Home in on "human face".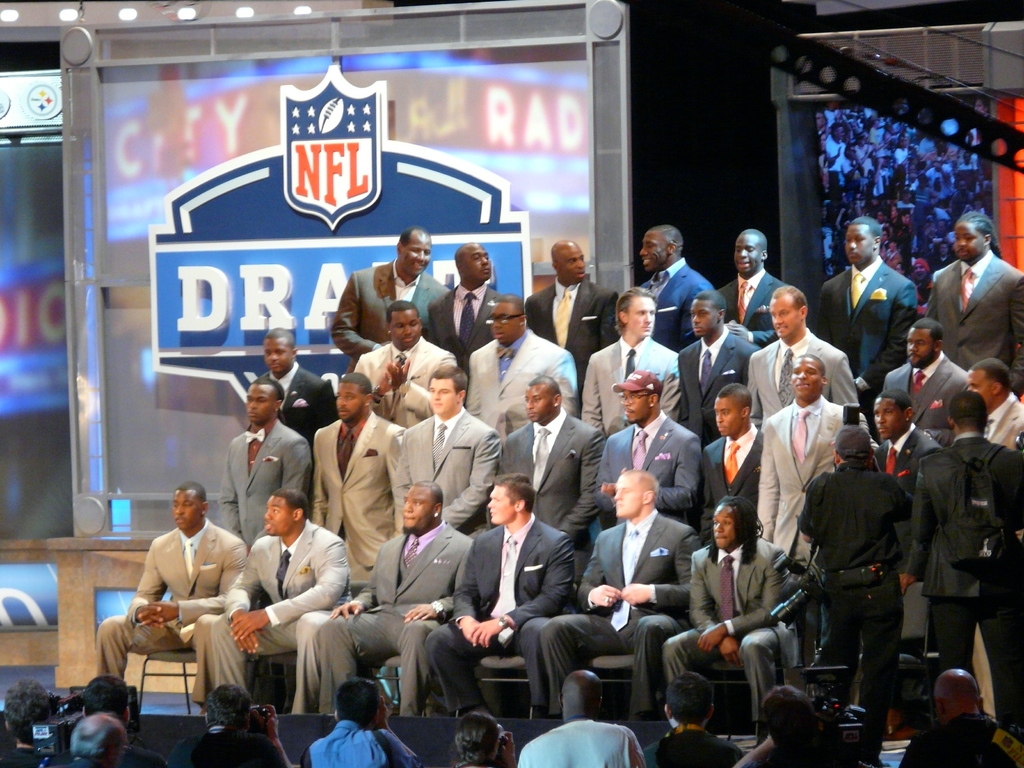
Homed in at [x1=712, y1=396, x2=742, y2=436].
